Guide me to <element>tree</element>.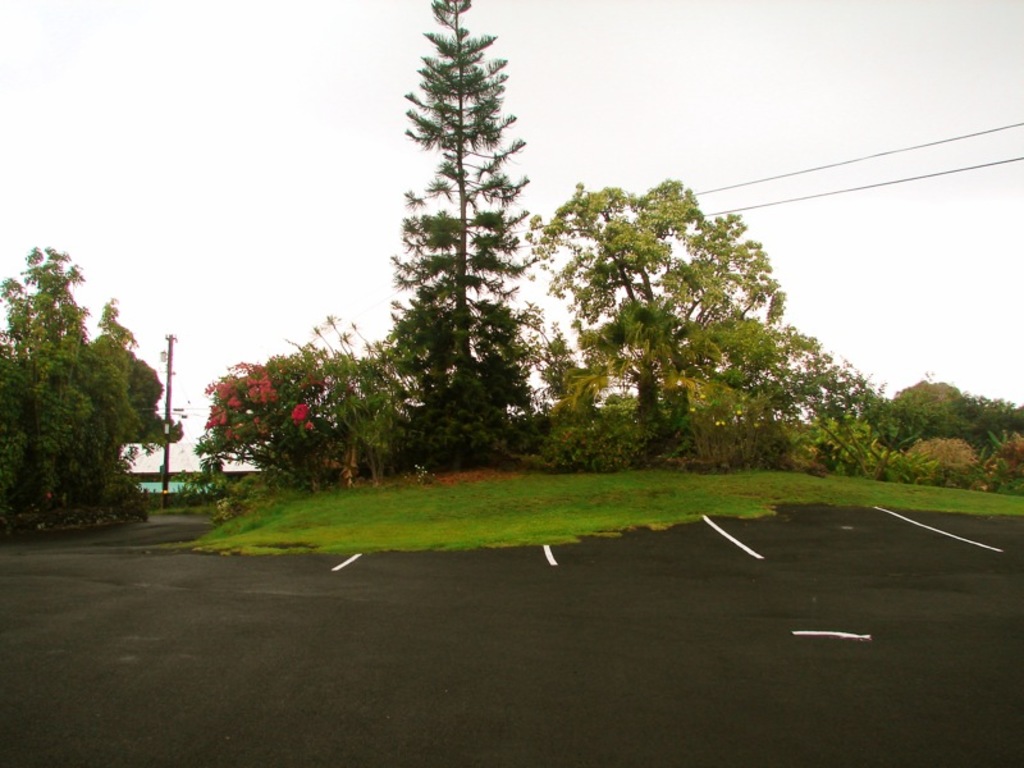
Guidance: (x1=349, y1=27, x2=558, y2=490).
